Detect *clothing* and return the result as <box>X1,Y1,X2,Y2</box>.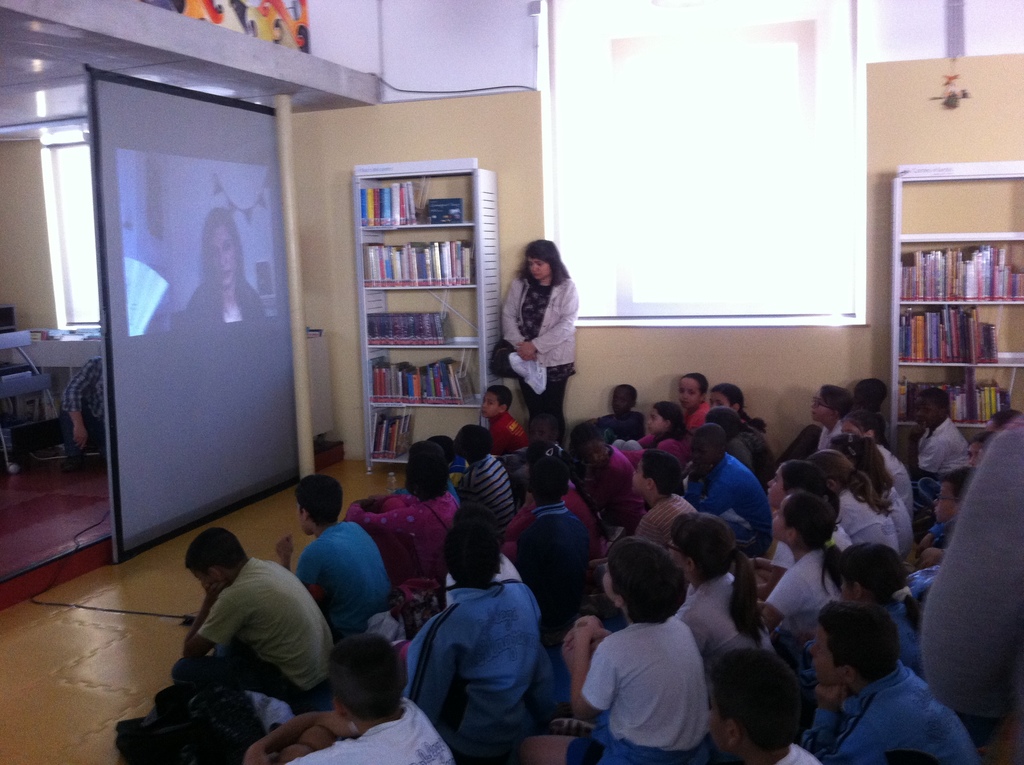
<box>766,539,845,653</box>.
